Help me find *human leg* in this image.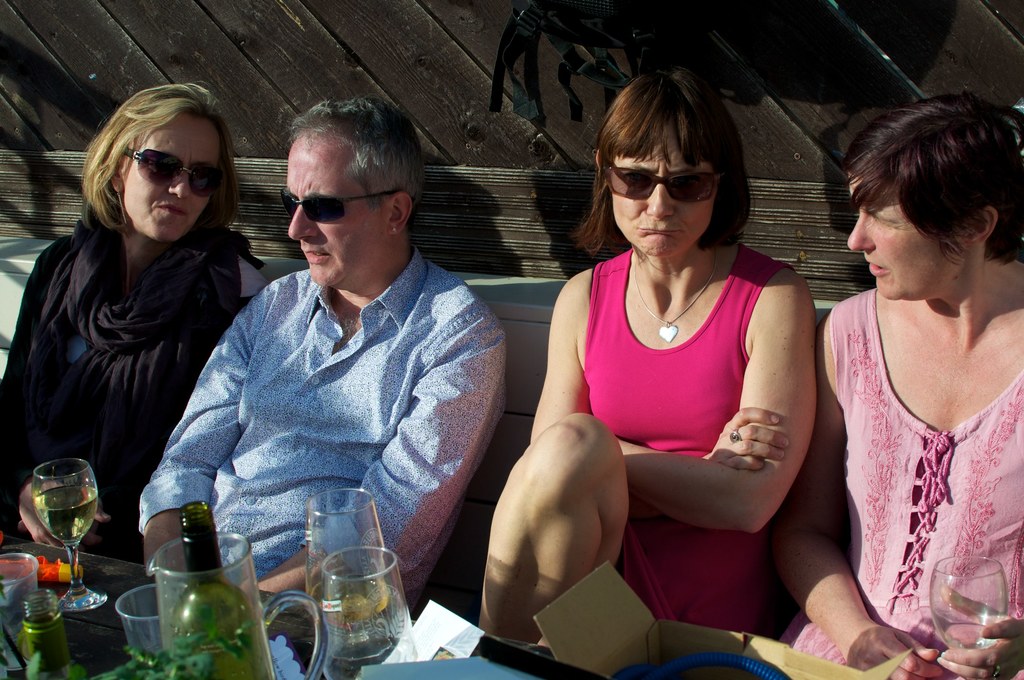
Found it: x1=479 y1=413 x2=630 y2=645.
